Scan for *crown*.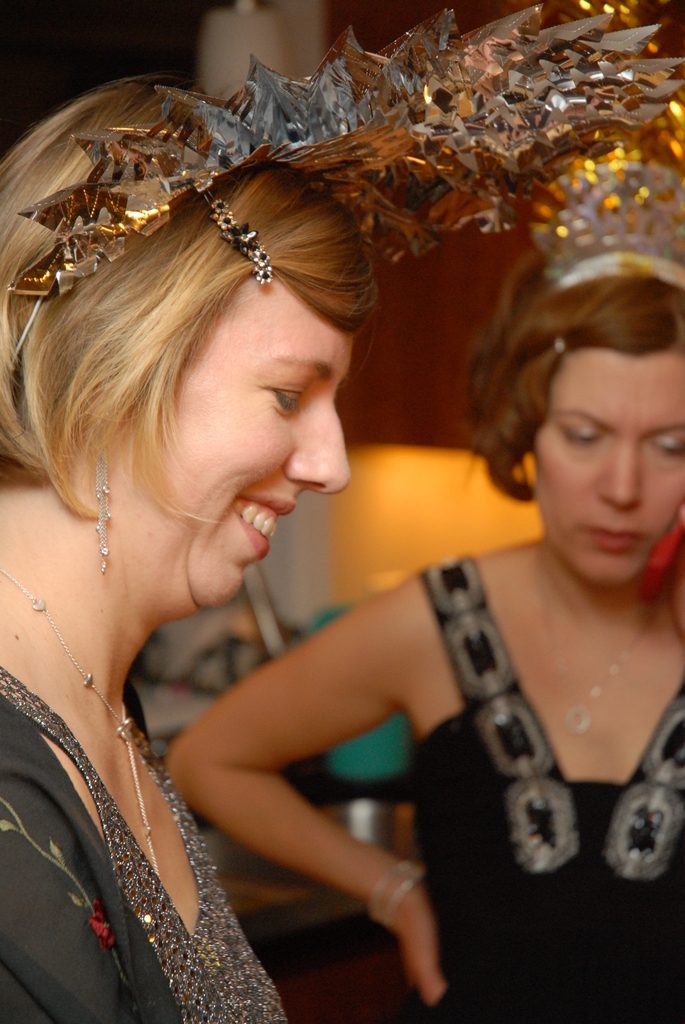
Scan result: (3,0,684,298).
